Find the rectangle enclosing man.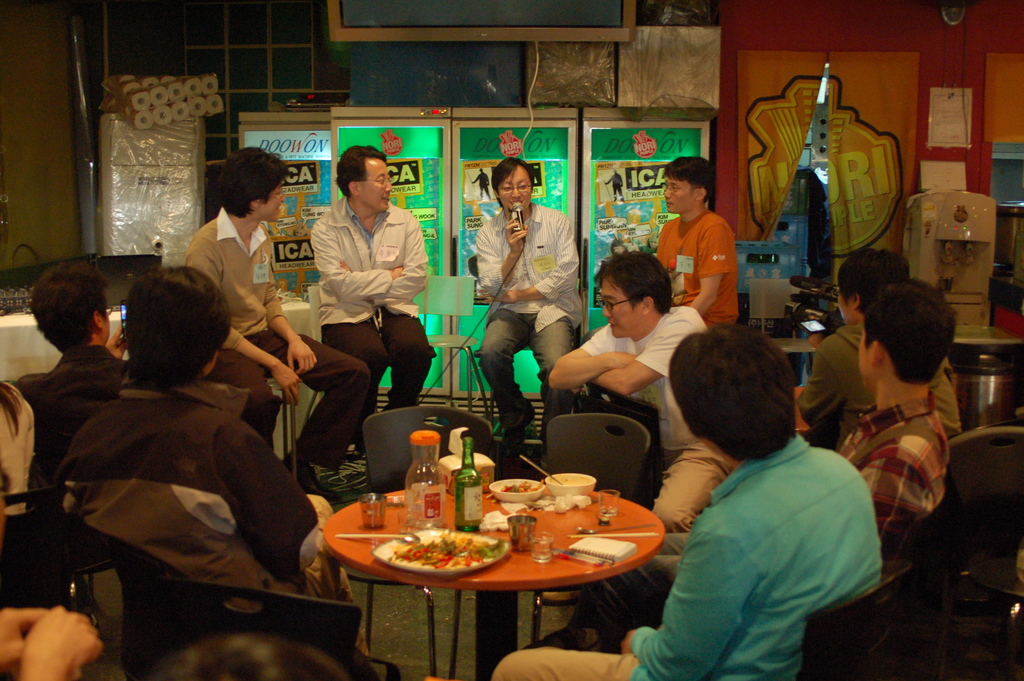
<box>499,308,881,680</box>.
